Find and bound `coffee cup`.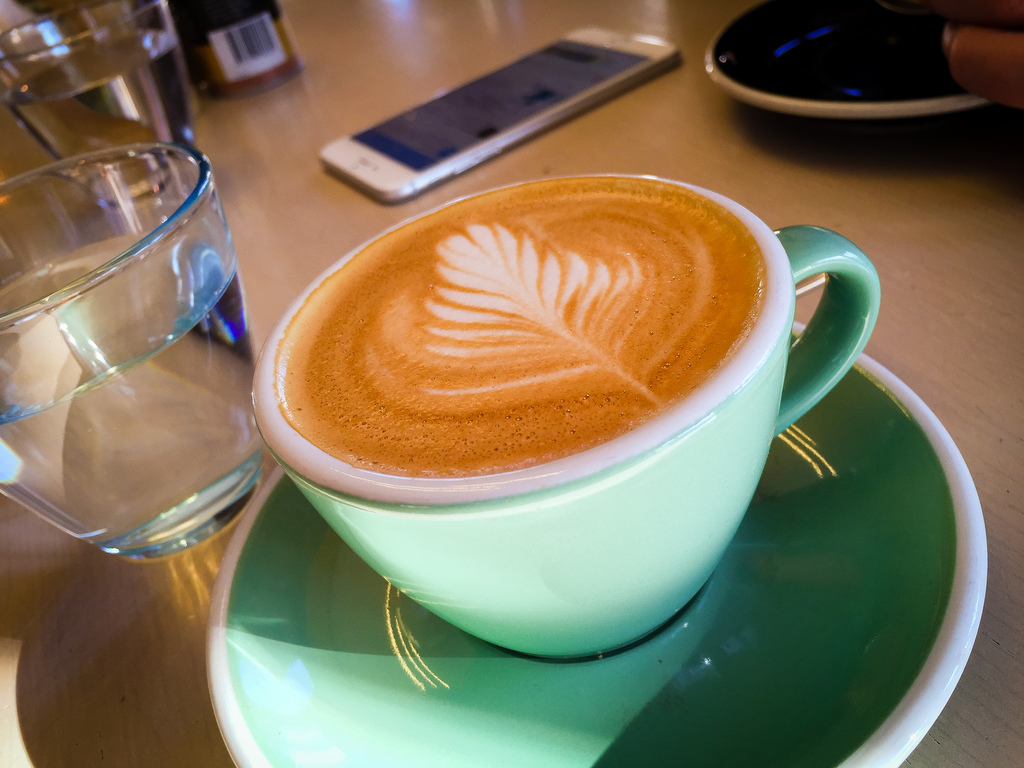
Bound: <region>246, 181, 879, 660</region>.
